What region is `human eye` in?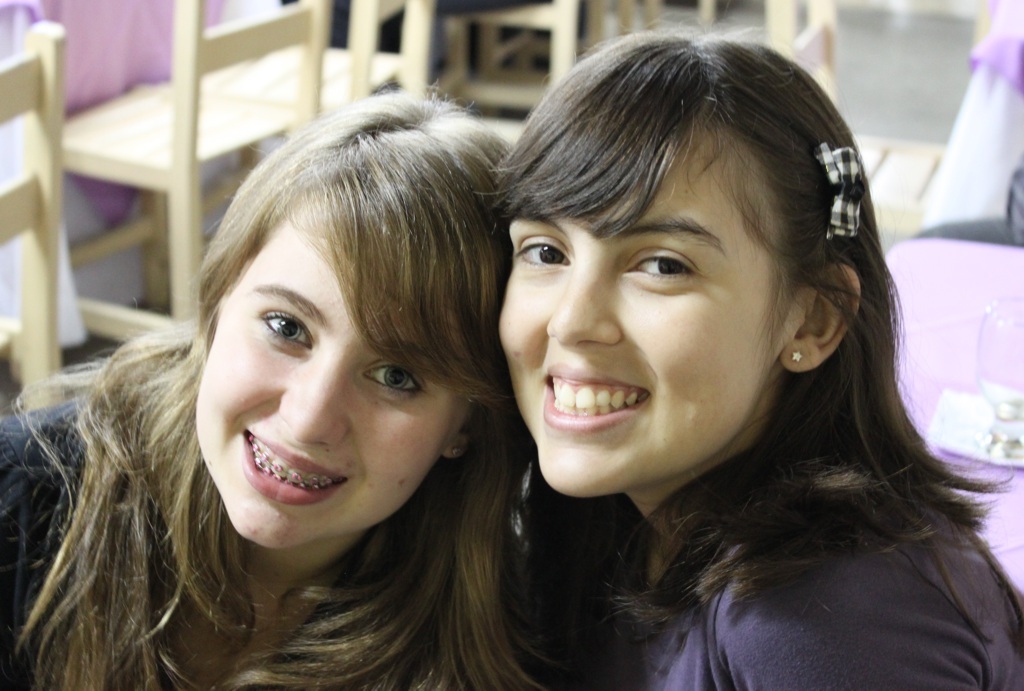
box=[510, 234, 570, 270].
